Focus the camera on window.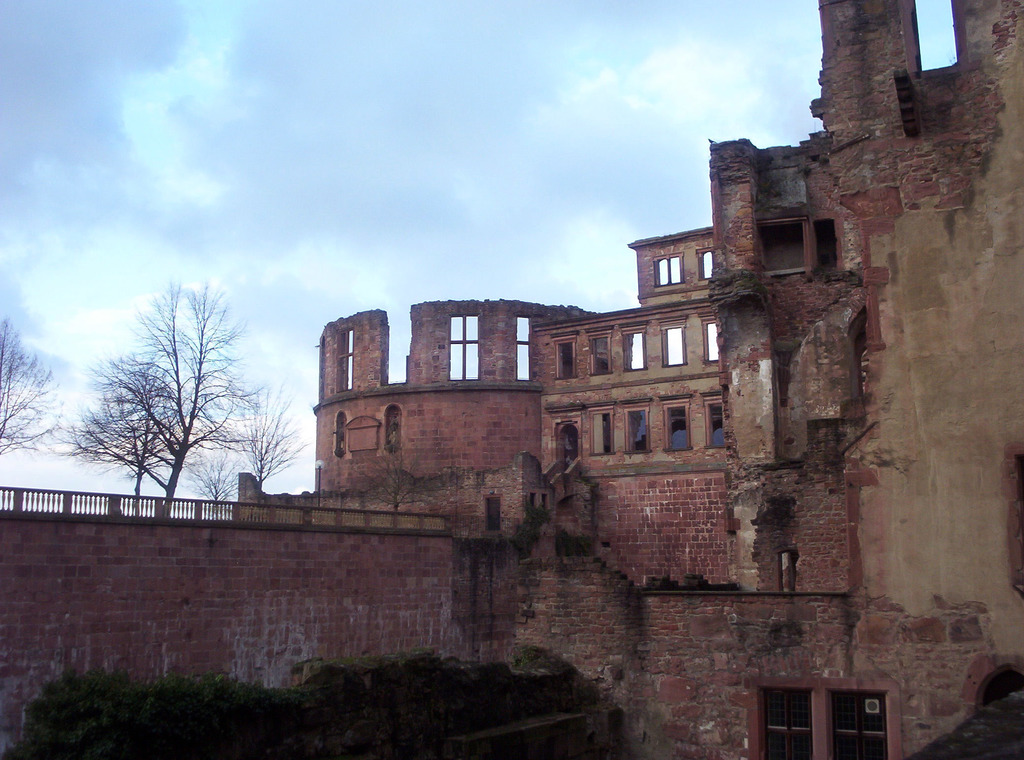
Focus region: crop(701, 320, 719, 362).
